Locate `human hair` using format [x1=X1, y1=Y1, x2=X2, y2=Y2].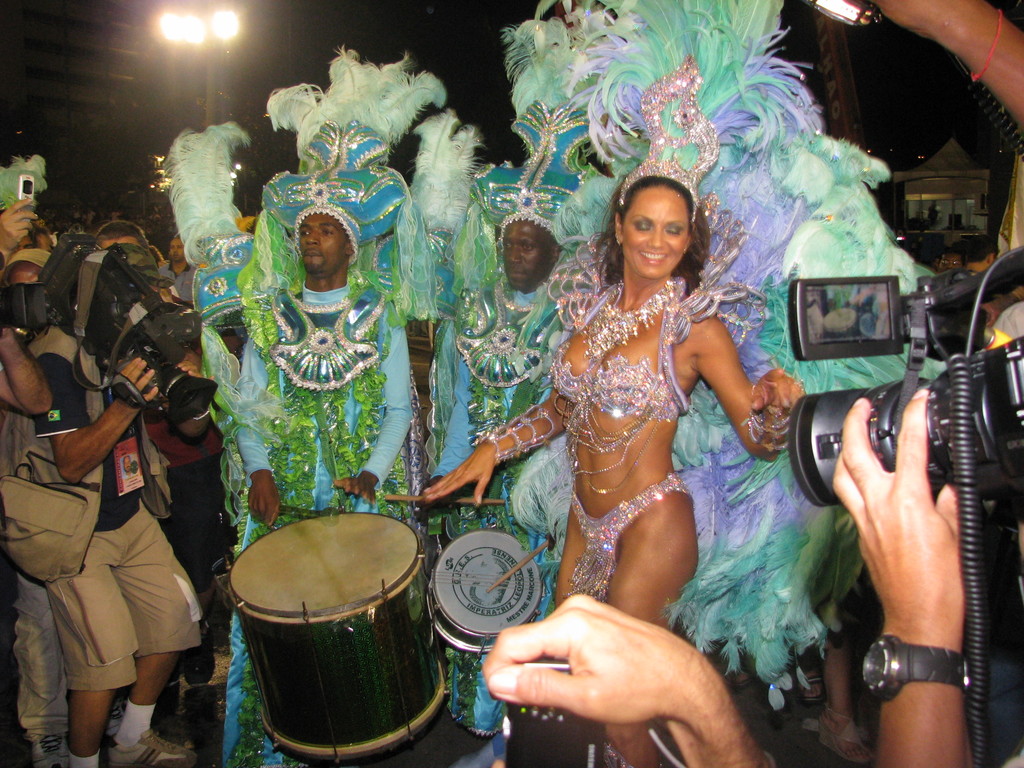
[x1=913, y1=236, x2=947, y2=271].
